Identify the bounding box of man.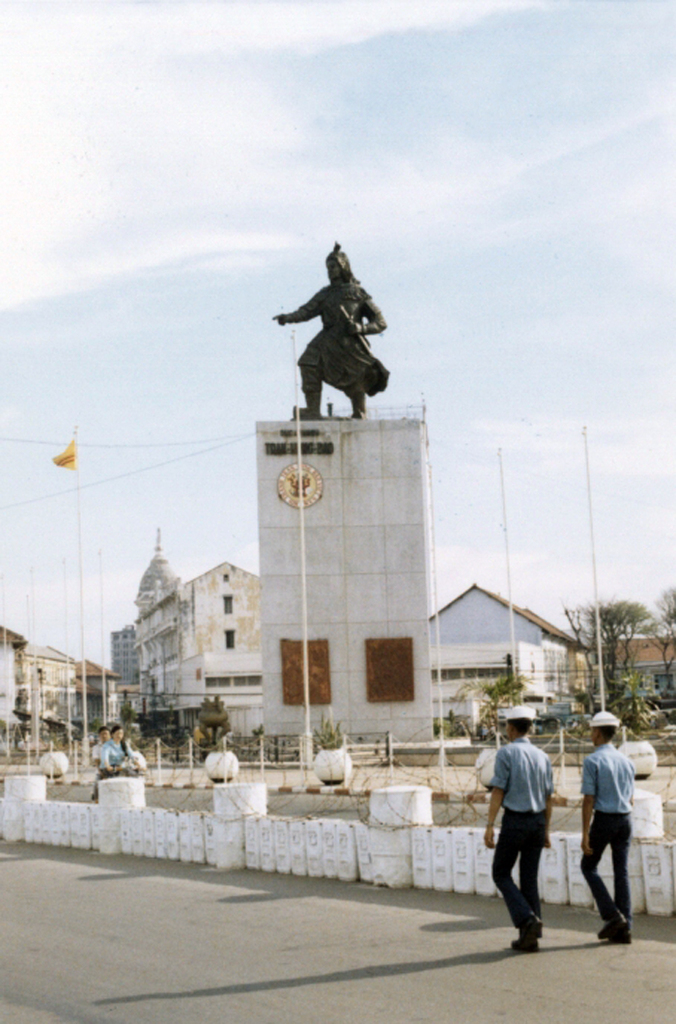
bbox=[491, 724, 574, 941].
